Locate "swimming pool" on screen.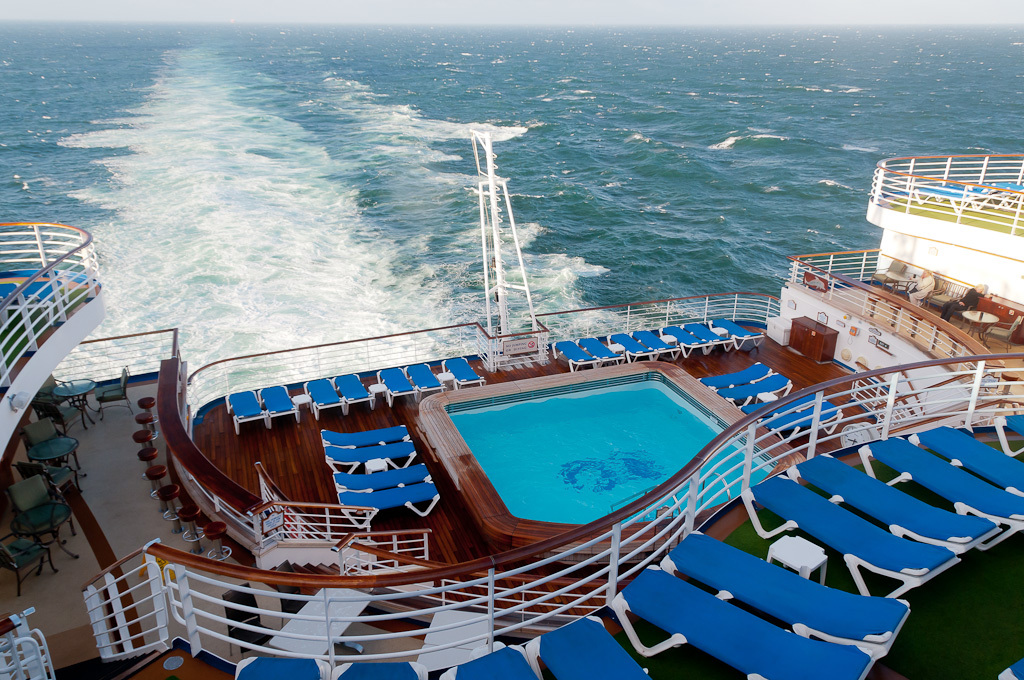
On screen at crop(423, 373, 787, 543).
